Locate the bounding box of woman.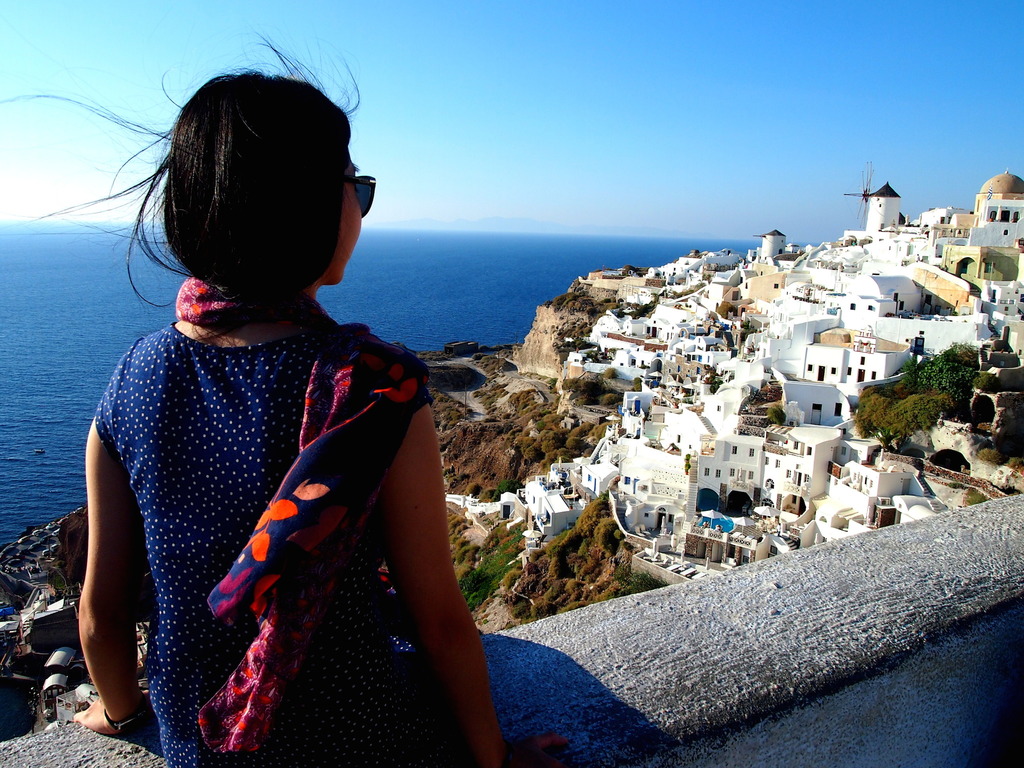
Bounding box: {"left": 67, "top": 46, "right": 505, "bottom": 767}.
